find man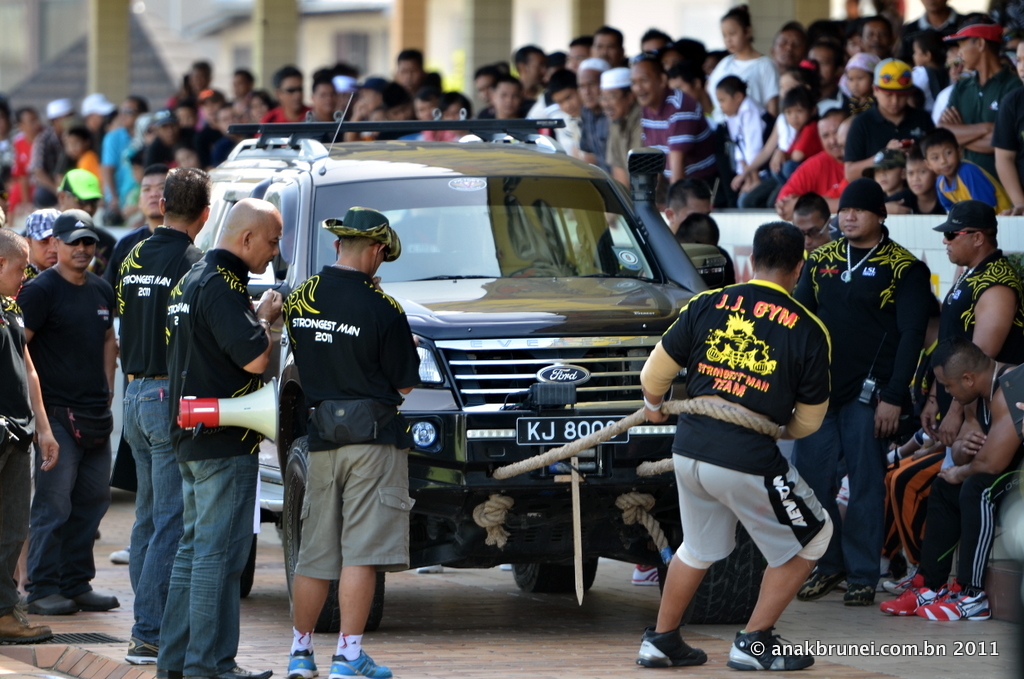
Rect(258, 63, 304, 128)
